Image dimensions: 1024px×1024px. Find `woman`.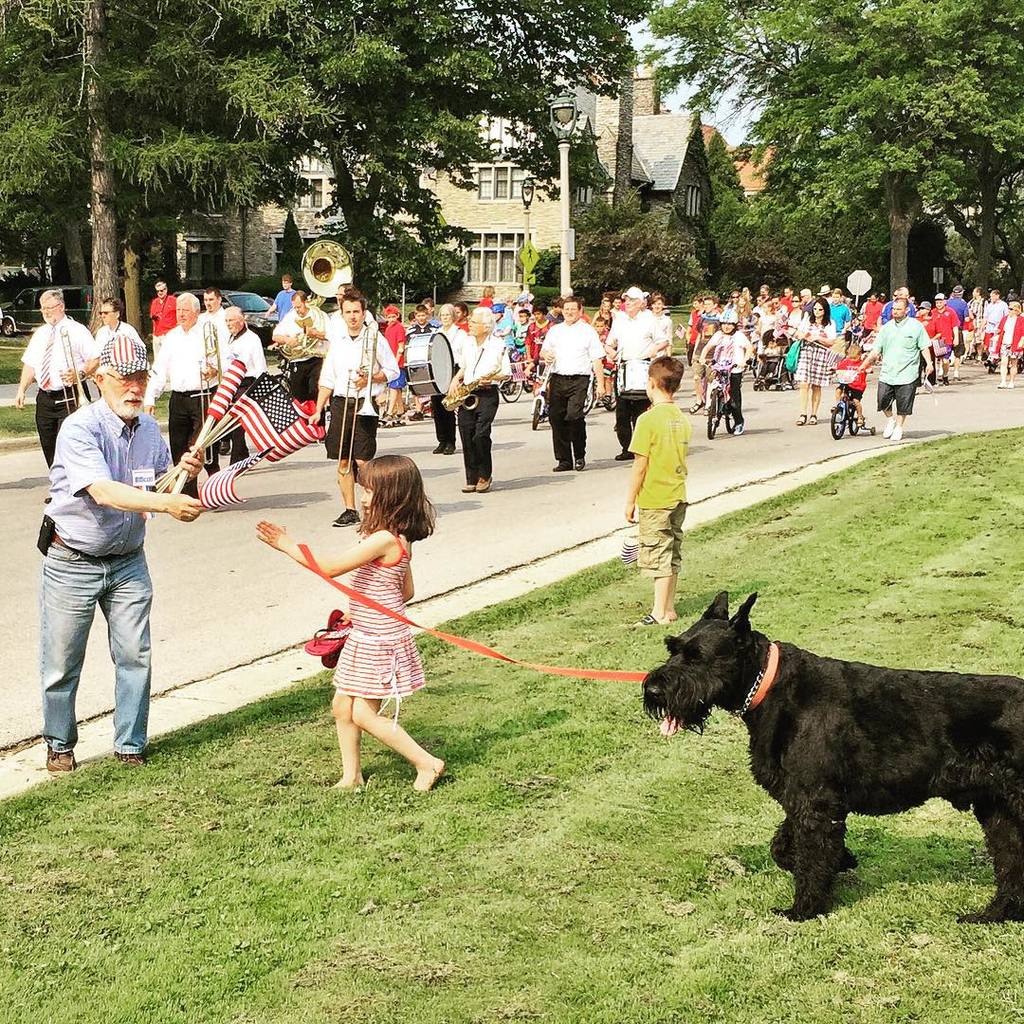
<box>994,302,1021,388</box>.
